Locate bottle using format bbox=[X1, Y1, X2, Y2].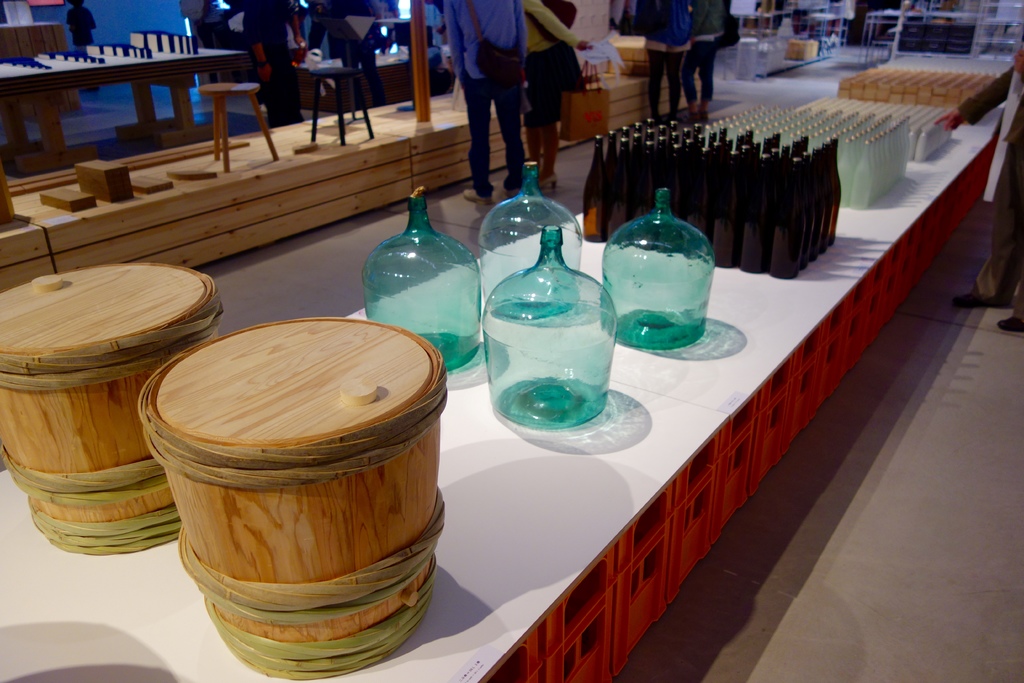
bbox=[714, 146, 739, 271].
